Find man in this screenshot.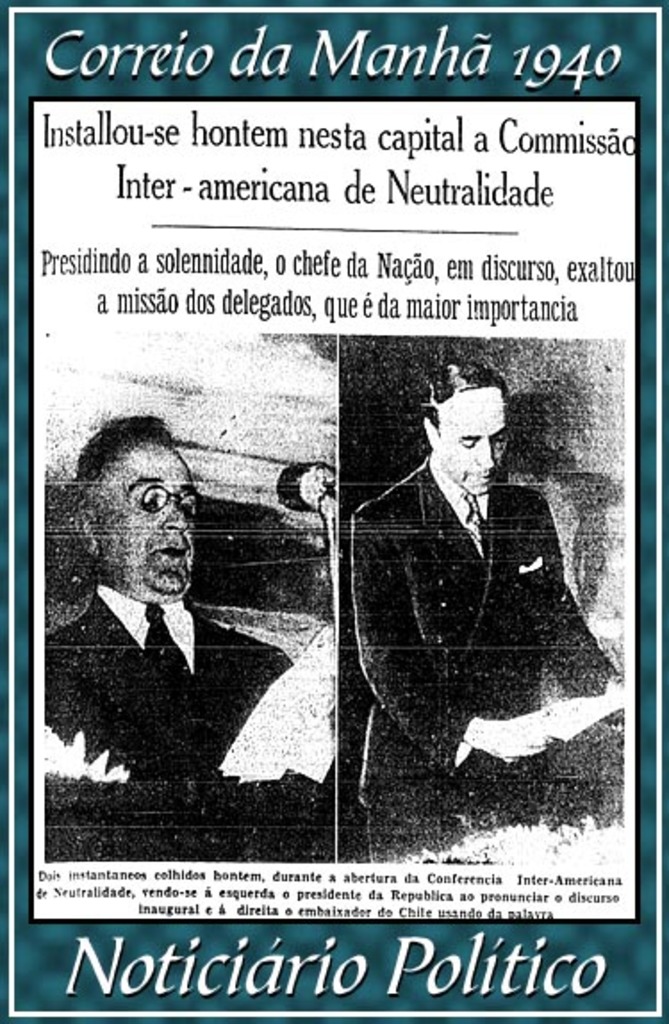
The bounding box for man is 43 416 332 865.
